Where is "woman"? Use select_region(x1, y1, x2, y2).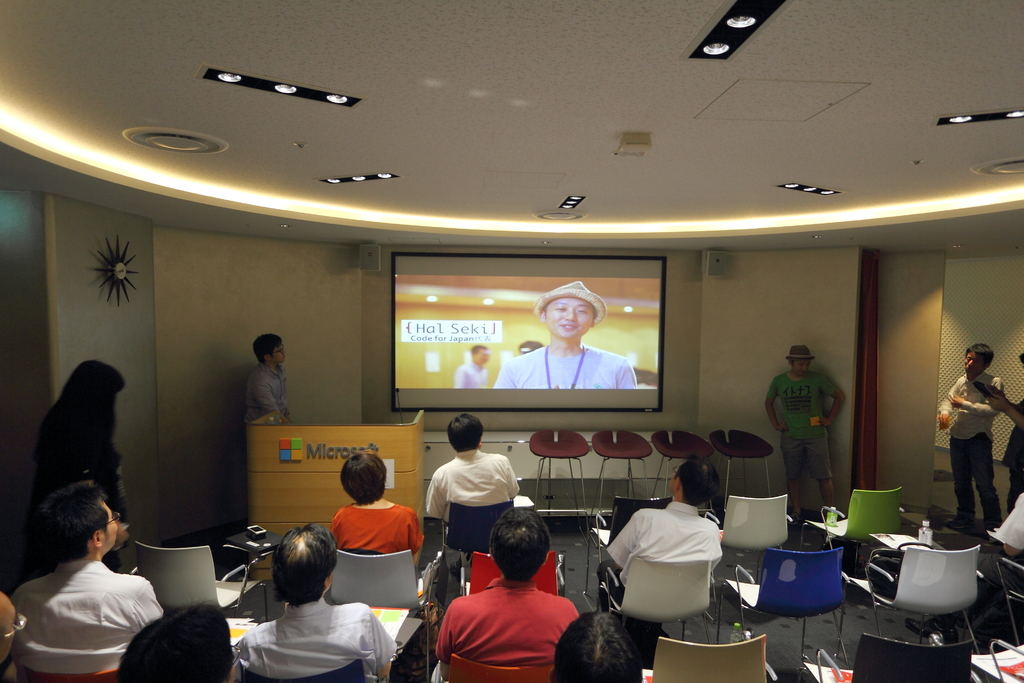
select_region(331, 454, 424, 559).
